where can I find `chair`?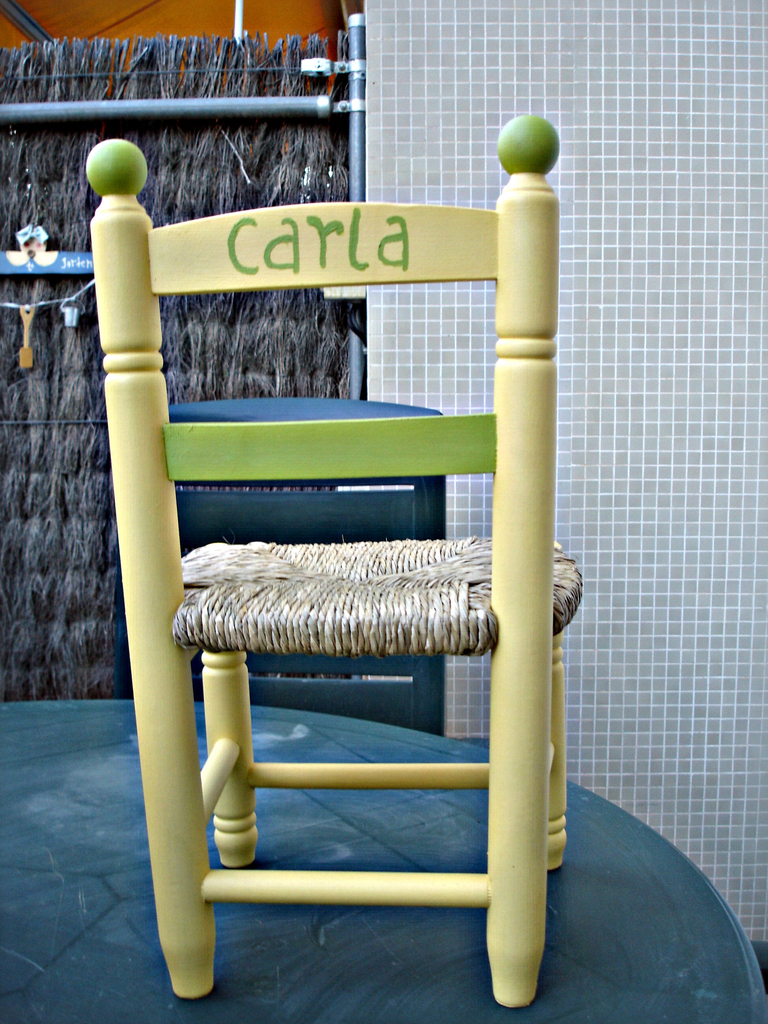
You can find it at (left=72, top=148, right=616, bottom=1014).
